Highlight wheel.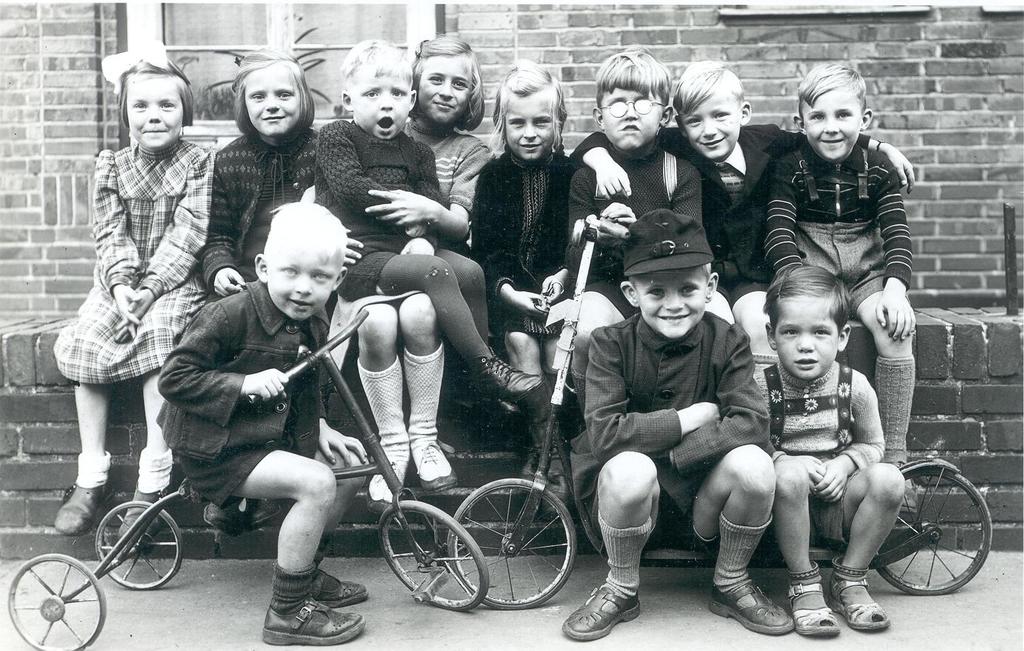
Highlighted region: x1=876, y1=471, x2=986, y2=608.
